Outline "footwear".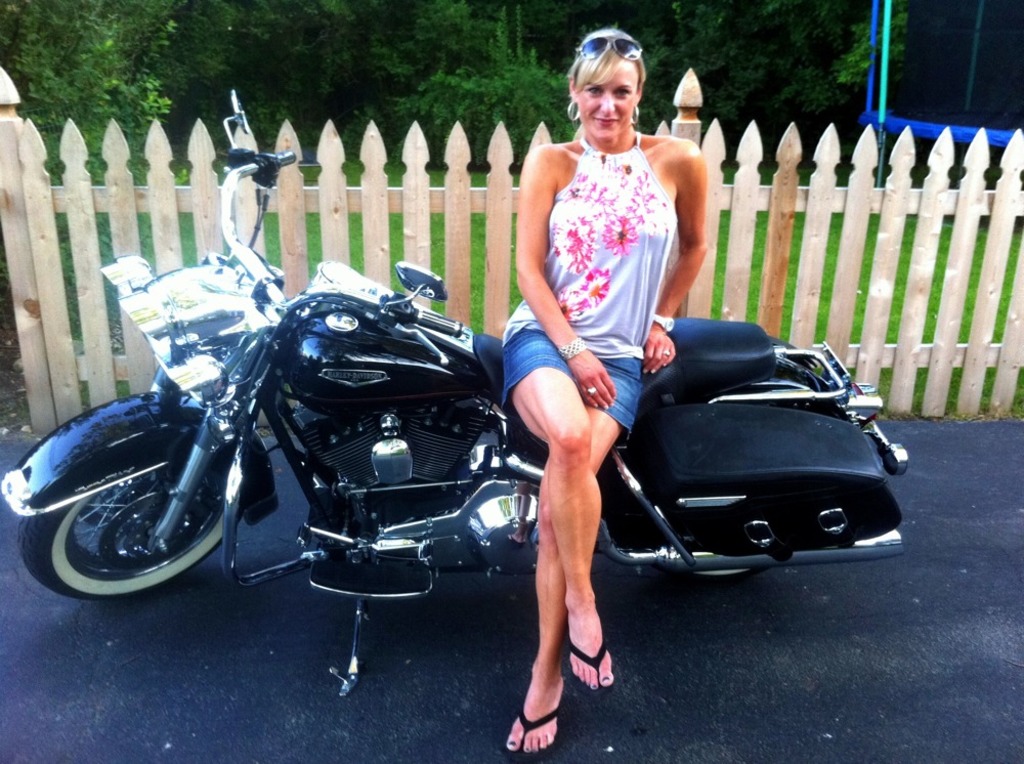
Outline: <region>561, 637, 618, 713</region>.
